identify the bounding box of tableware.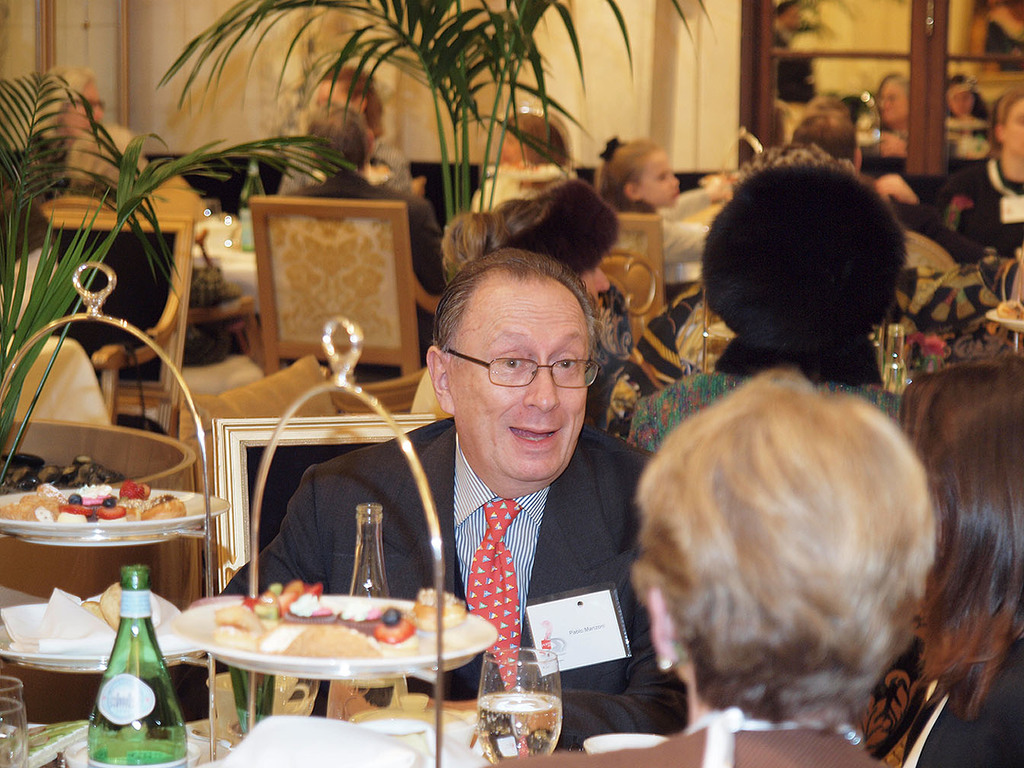
x1=200, y1=200, x2=222, y2=238.
